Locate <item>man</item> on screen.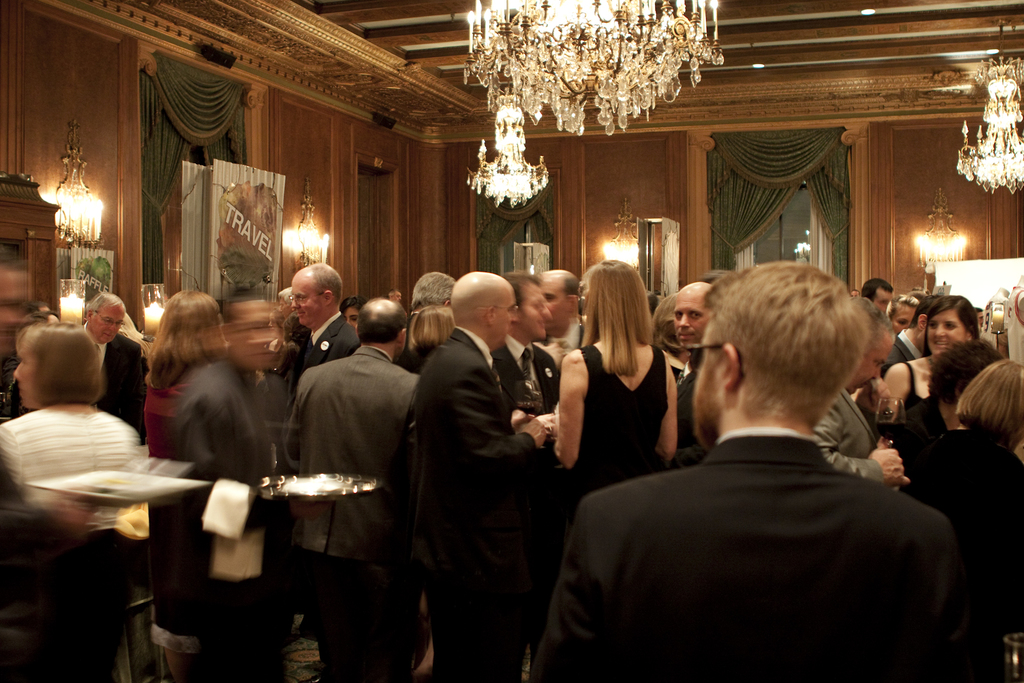
On screen at [x1=671, y1=278, x2=714, y2=466].
